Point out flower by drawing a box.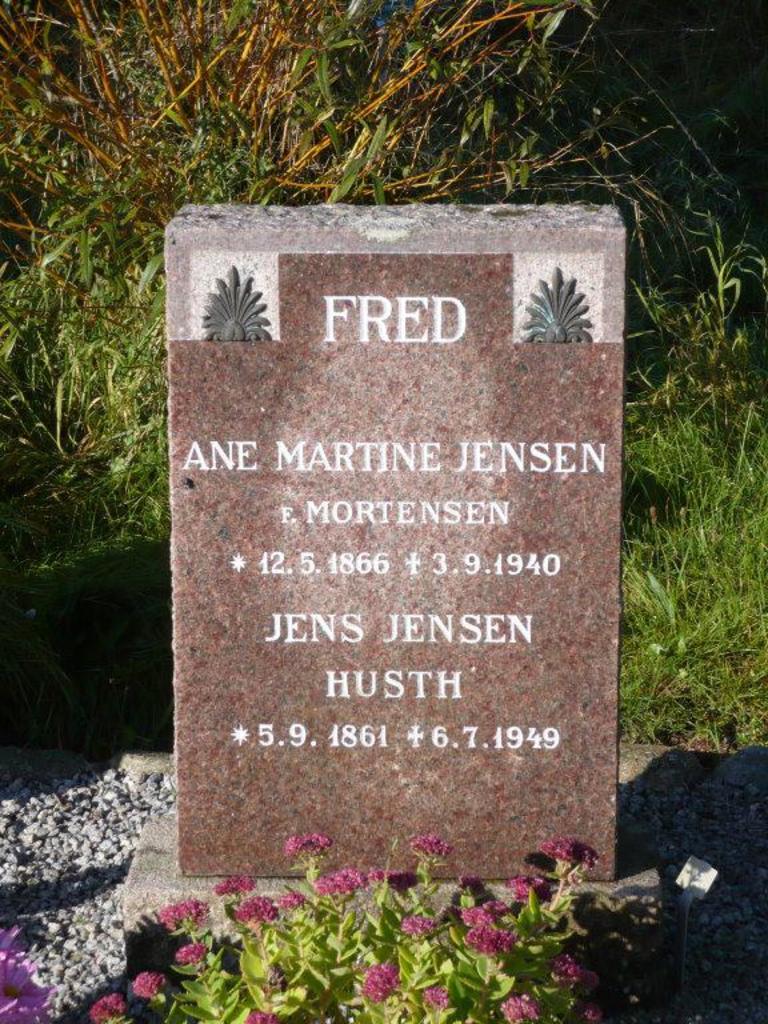
box=[133, 965, 160, 997].
